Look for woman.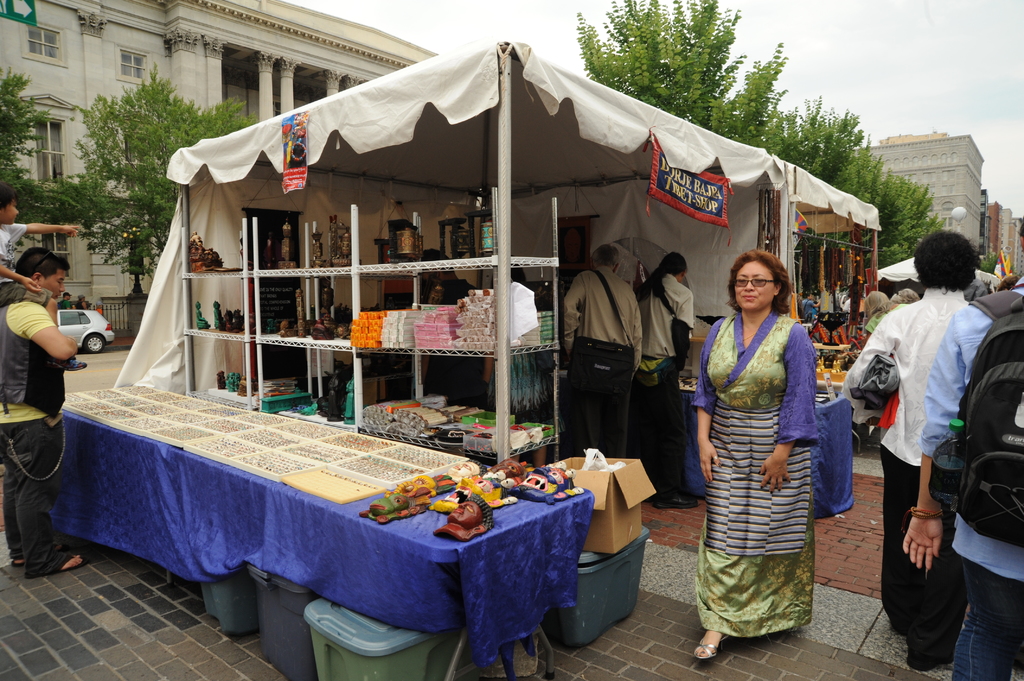
Found: [694,239,843,637].
